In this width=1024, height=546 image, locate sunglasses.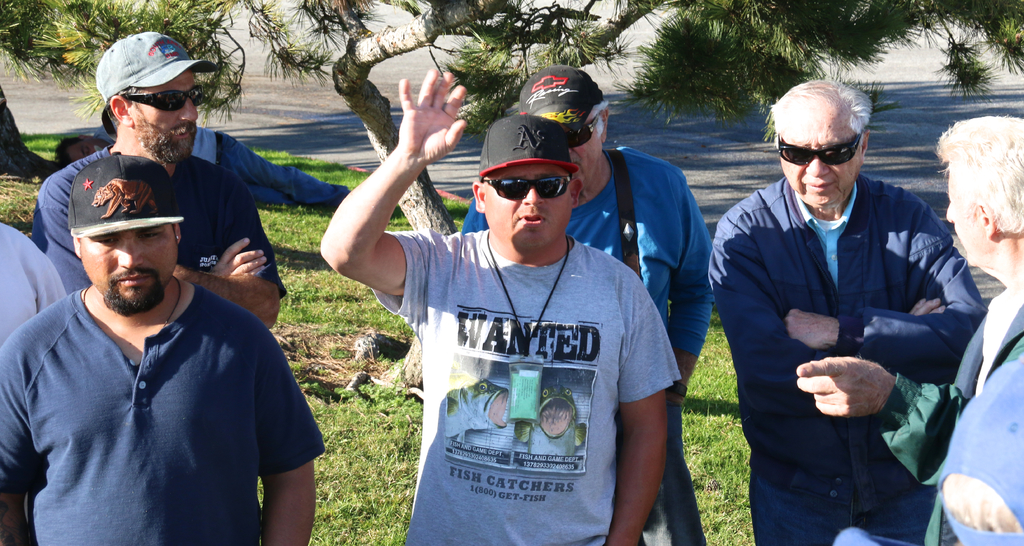
Bounding box: 124 86 203 114.
